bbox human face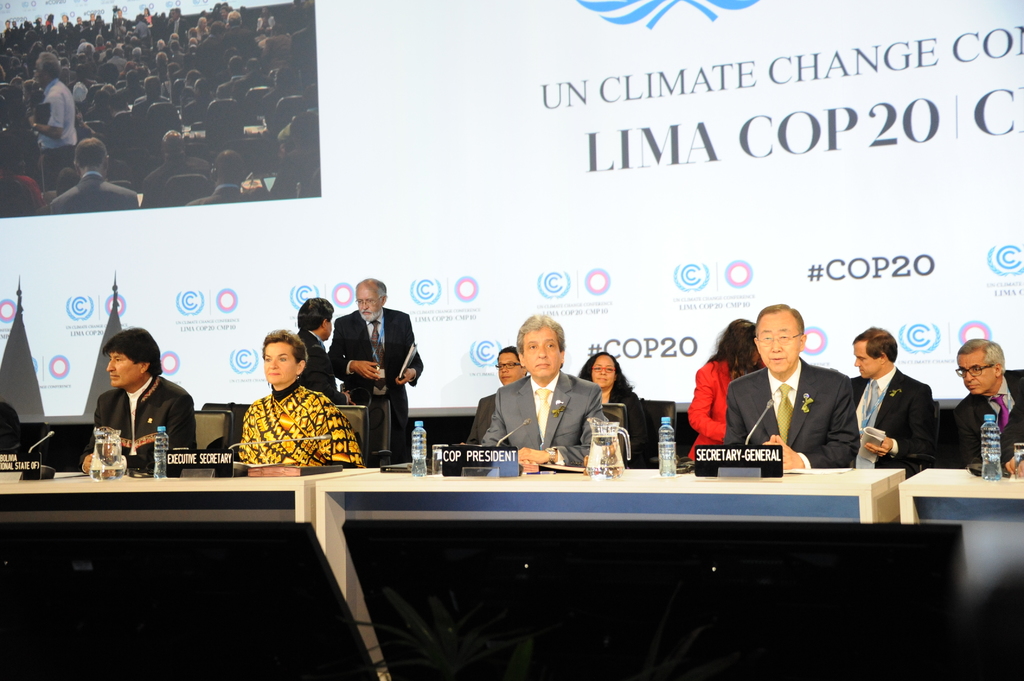
bbox=[104, 351, 147, 387]
